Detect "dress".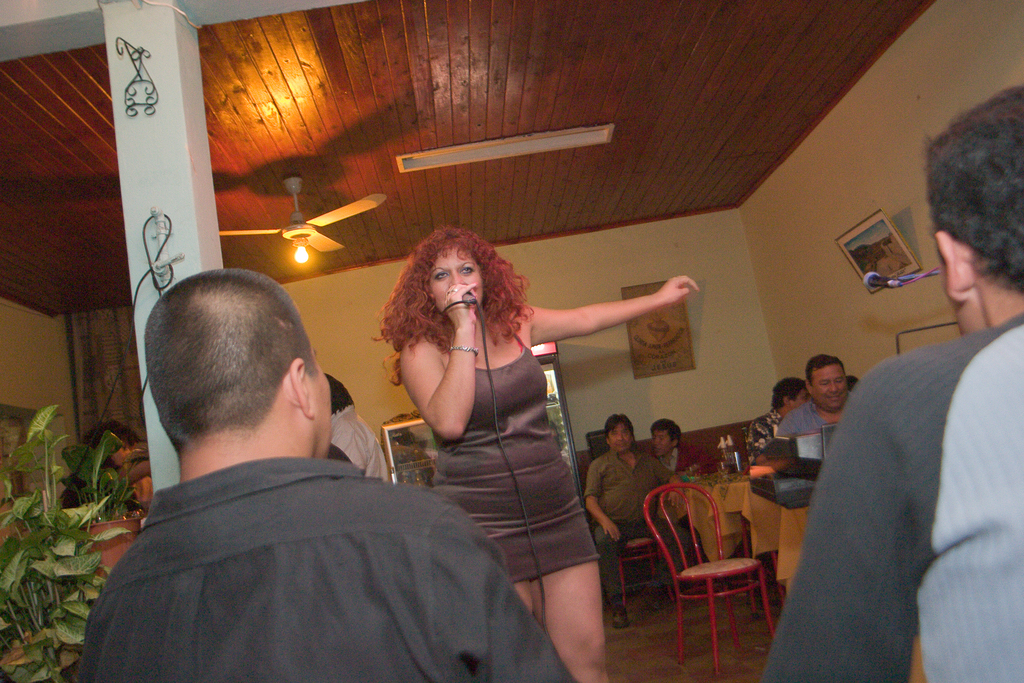
Detected at bbox(433, 329, 602, 587).
